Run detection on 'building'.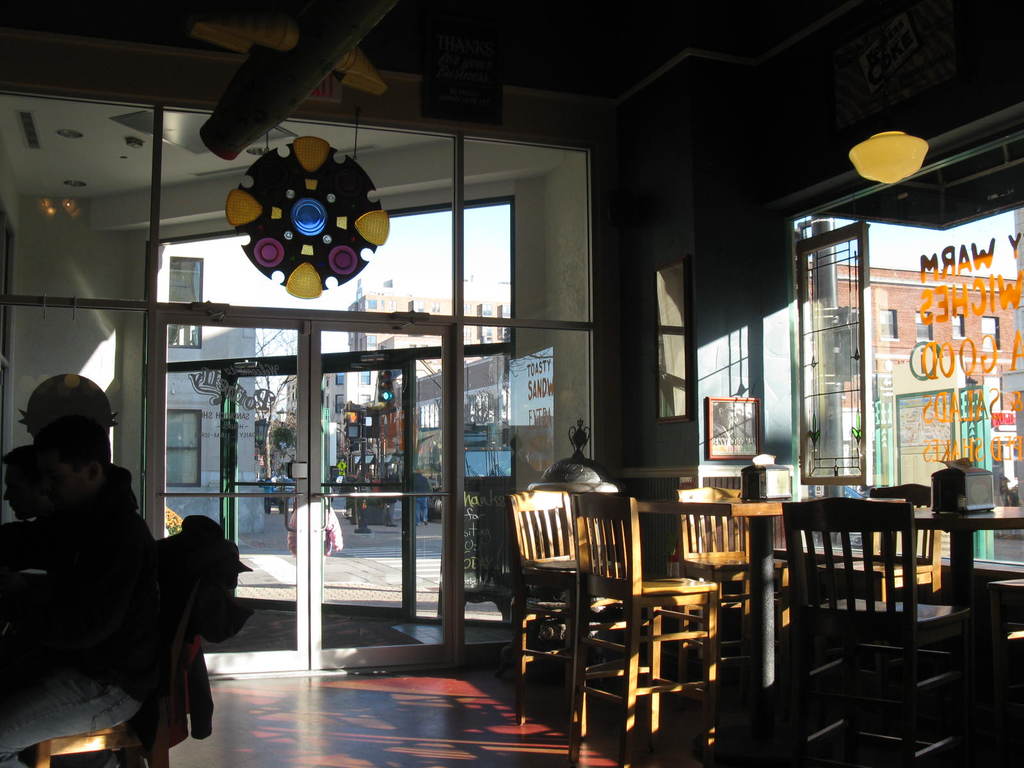
Result: l=157, t=236, r=257, b=531.
